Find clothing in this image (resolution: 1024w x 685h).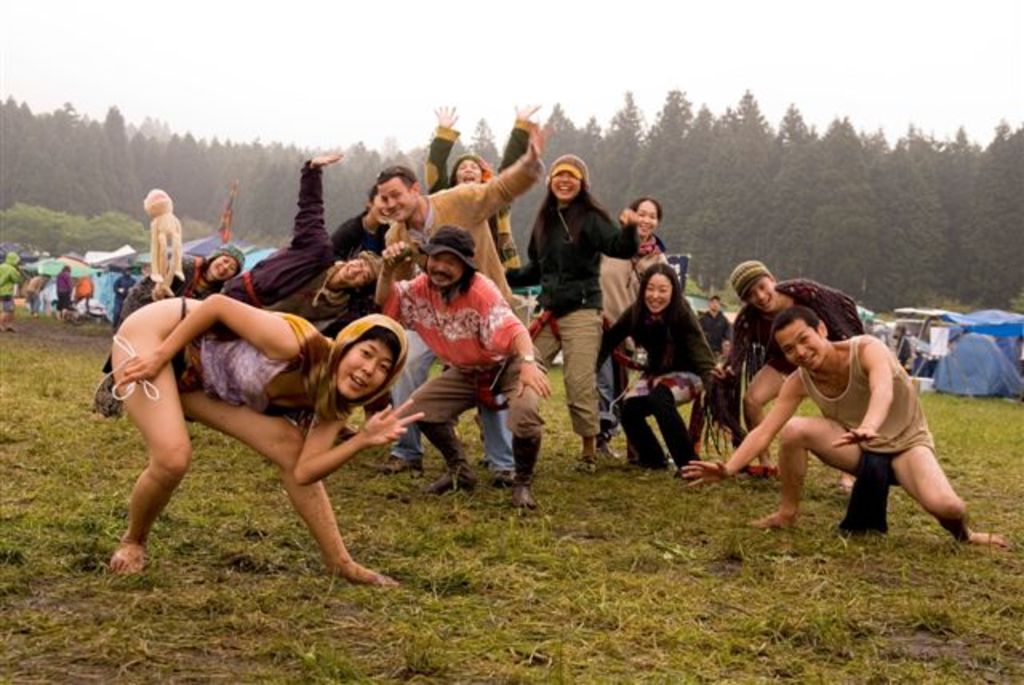
pyautogui.locateOnScreen(720, 277, 867, 434).
